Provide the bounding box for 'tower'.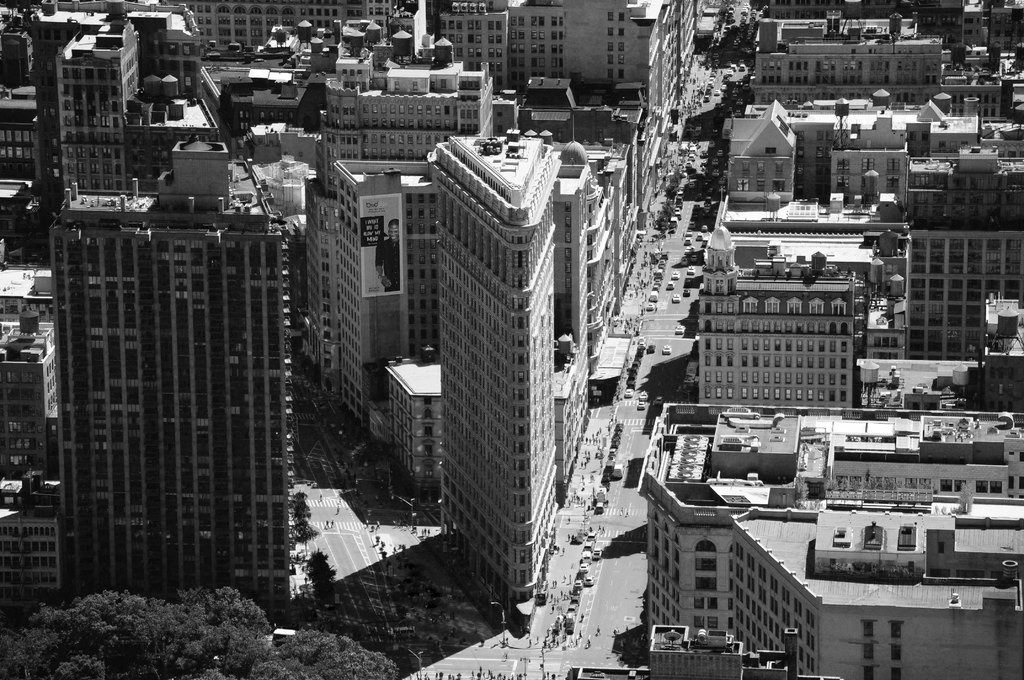
pyautogui.locateOnScreen(301, 6, 482, 375).
